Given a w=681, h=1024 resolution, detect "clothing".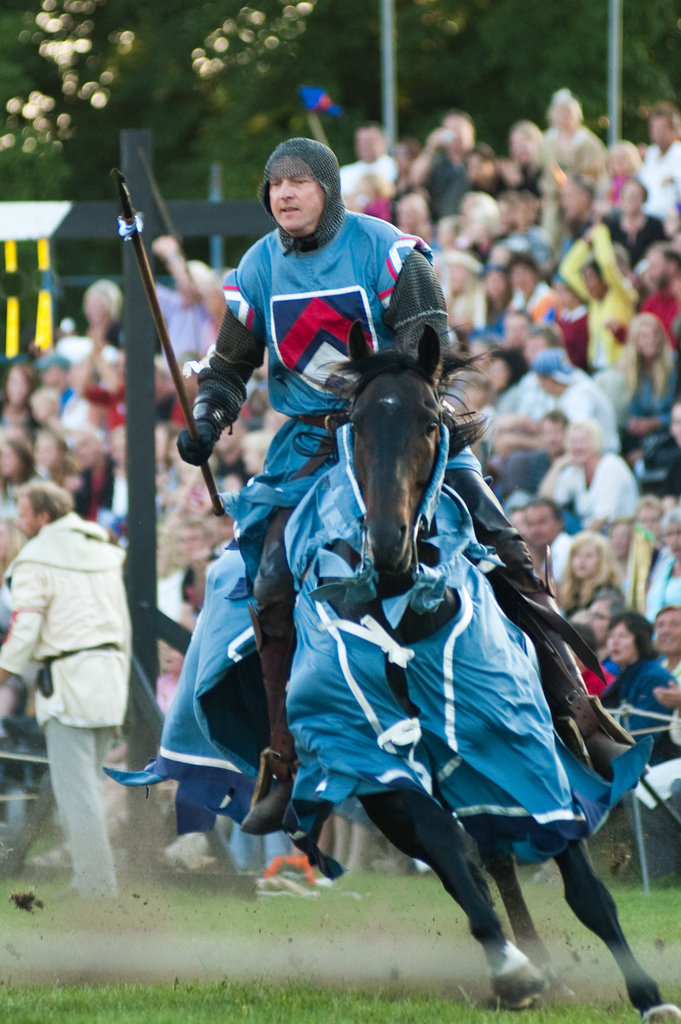
{"x1": 57, "y1": 386, "x2": 110, "y2": 445}.
